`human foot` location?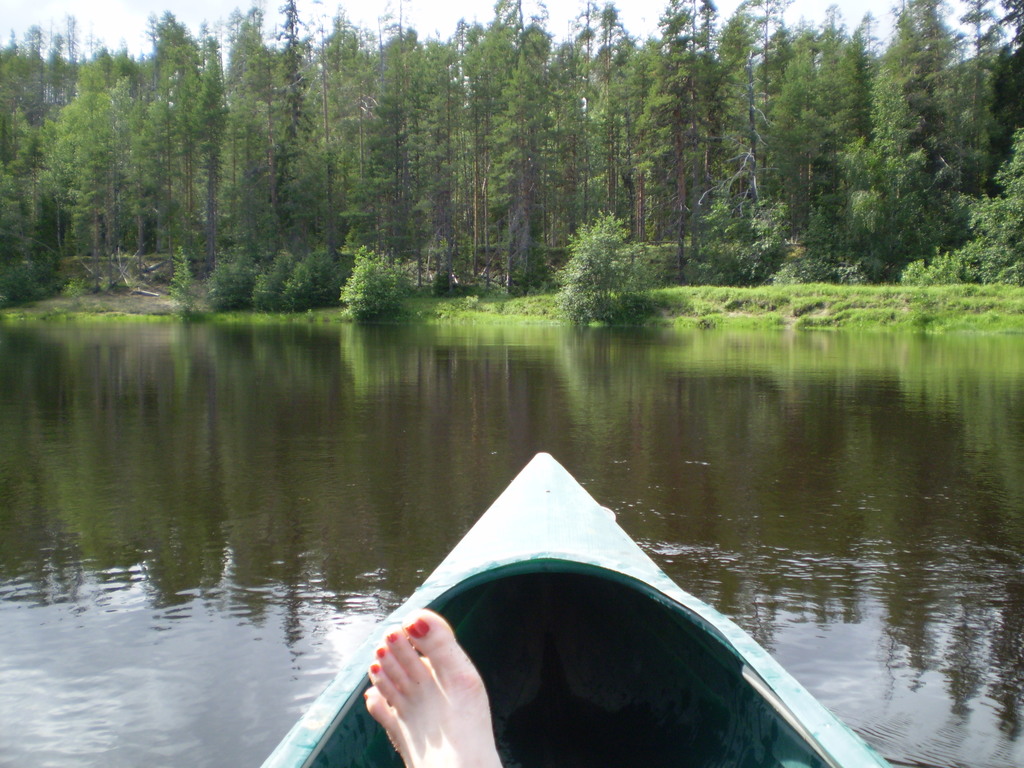
bbox=[359, 614, 505, 766]
